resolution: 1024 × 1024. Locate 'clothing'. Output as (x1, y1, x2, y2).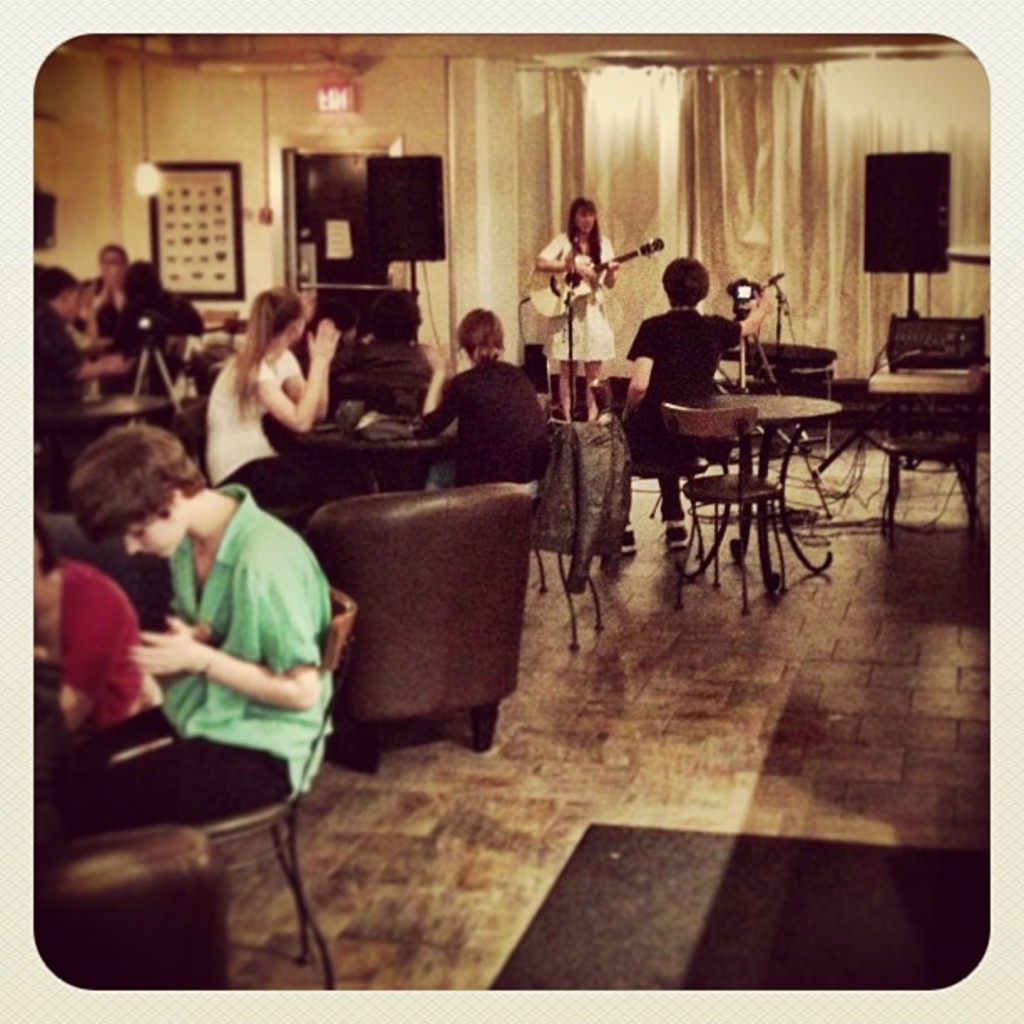
(525, 234, 617, 371).
